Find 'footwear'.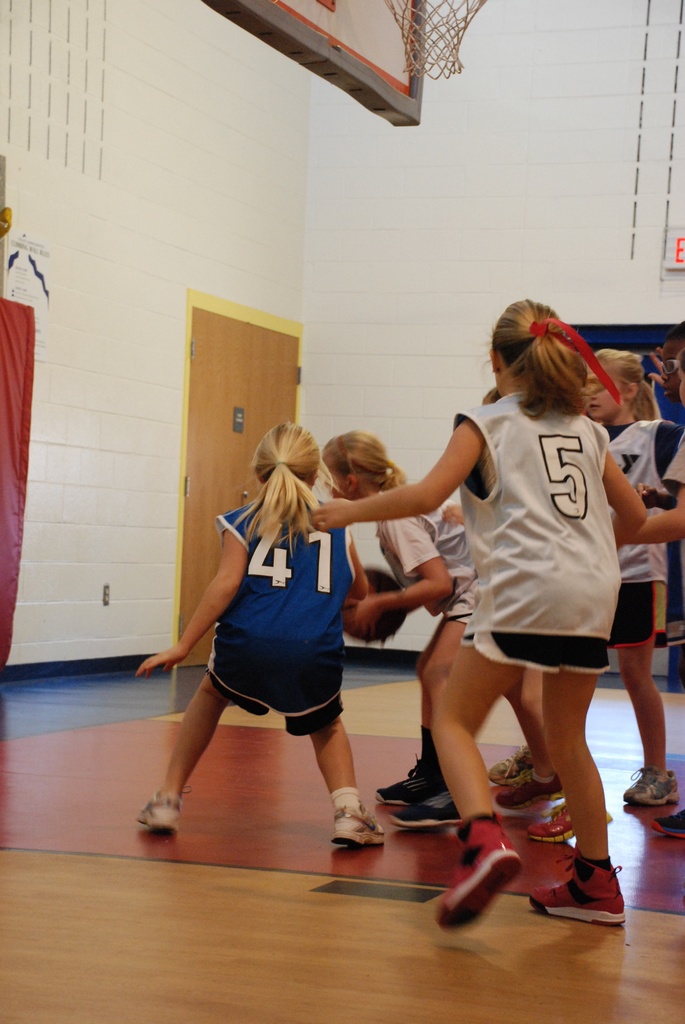
{"left": 496, "top": 769, "right": 562, "bottom": 813}.
